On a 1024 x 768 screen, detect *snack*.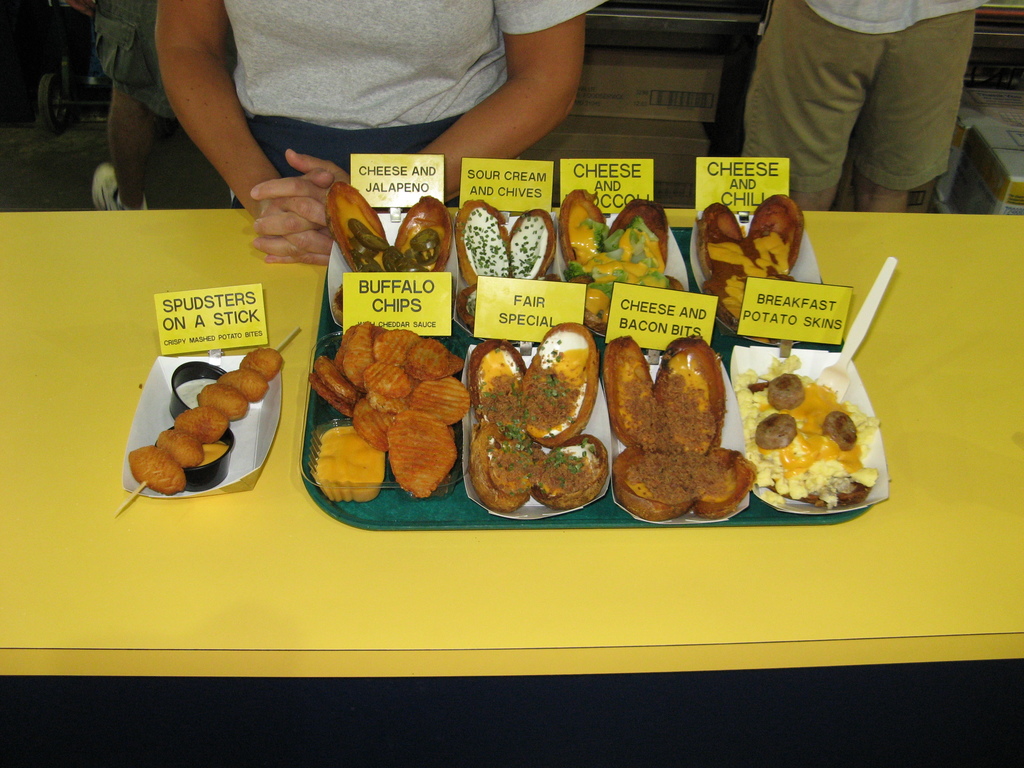
(x1=292, y1=318, x2=464, y2=513).
